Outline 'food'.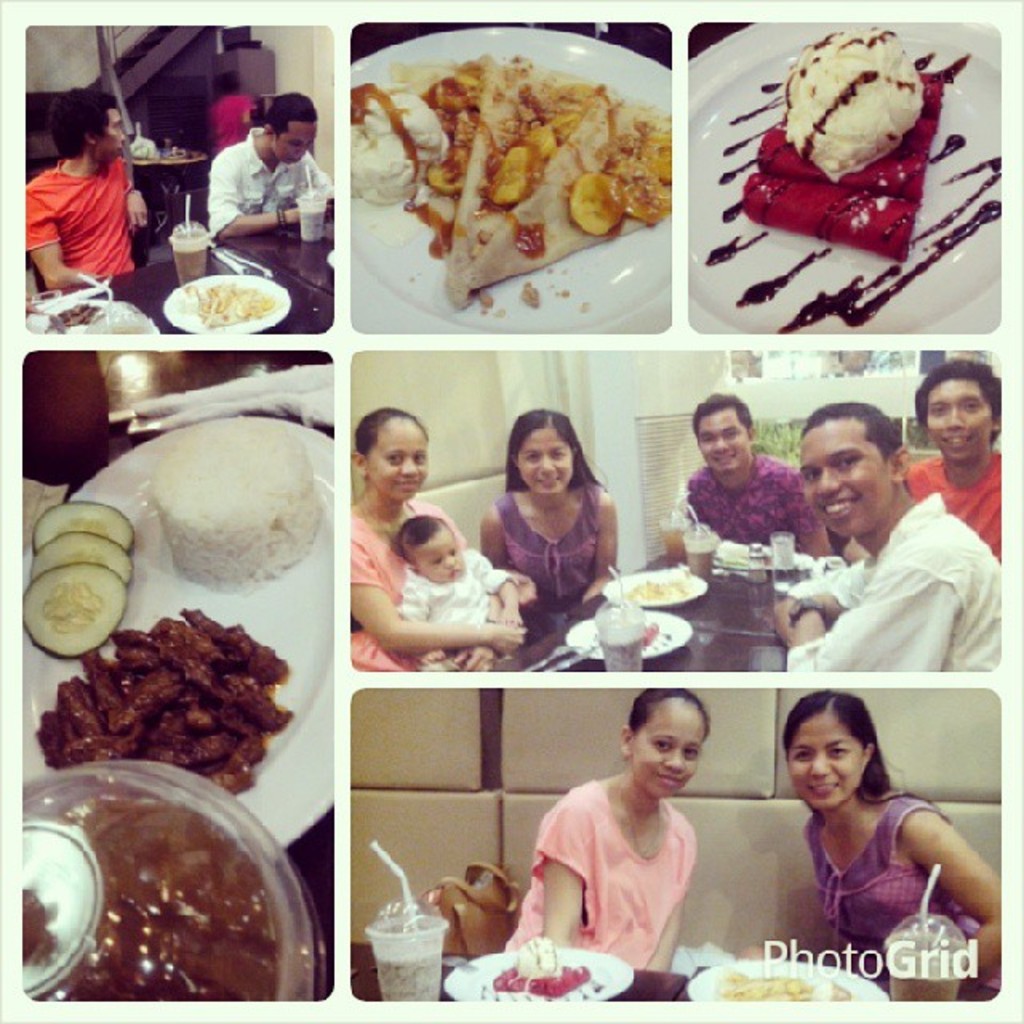
Outline: Rect(898, 115, 936, 158).
